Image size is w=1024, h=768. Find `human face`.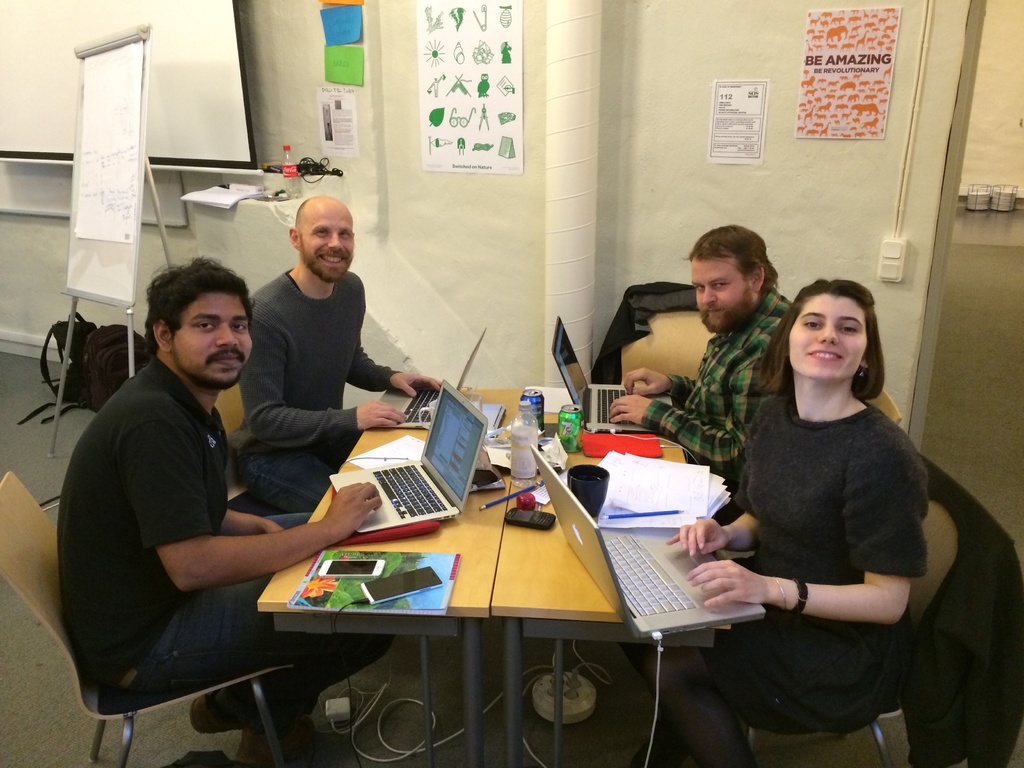
locate(690, 254, 747, 328).
